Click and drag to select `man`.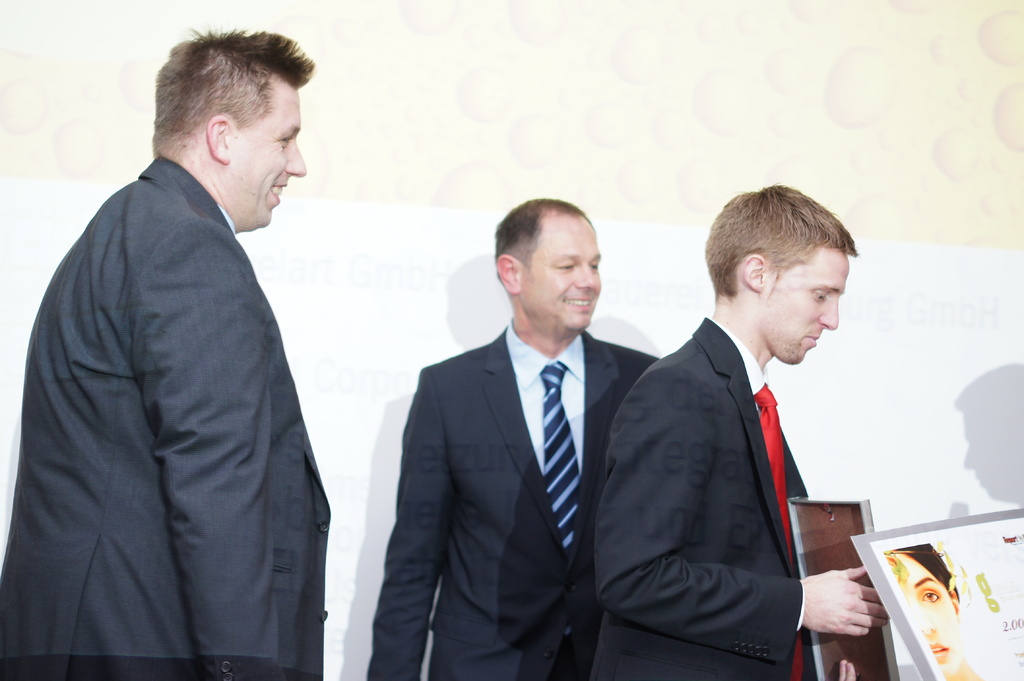
Selection: 24 26 351 680.
